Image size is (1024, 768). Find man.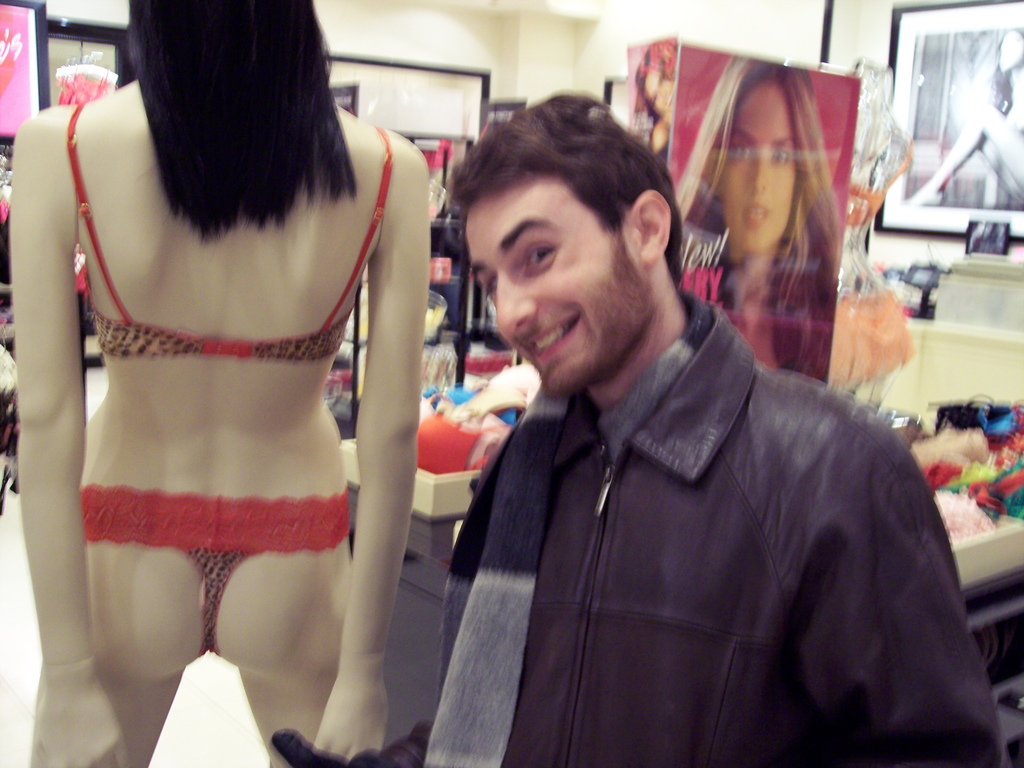
bbox(399, 88, 952, 767).
